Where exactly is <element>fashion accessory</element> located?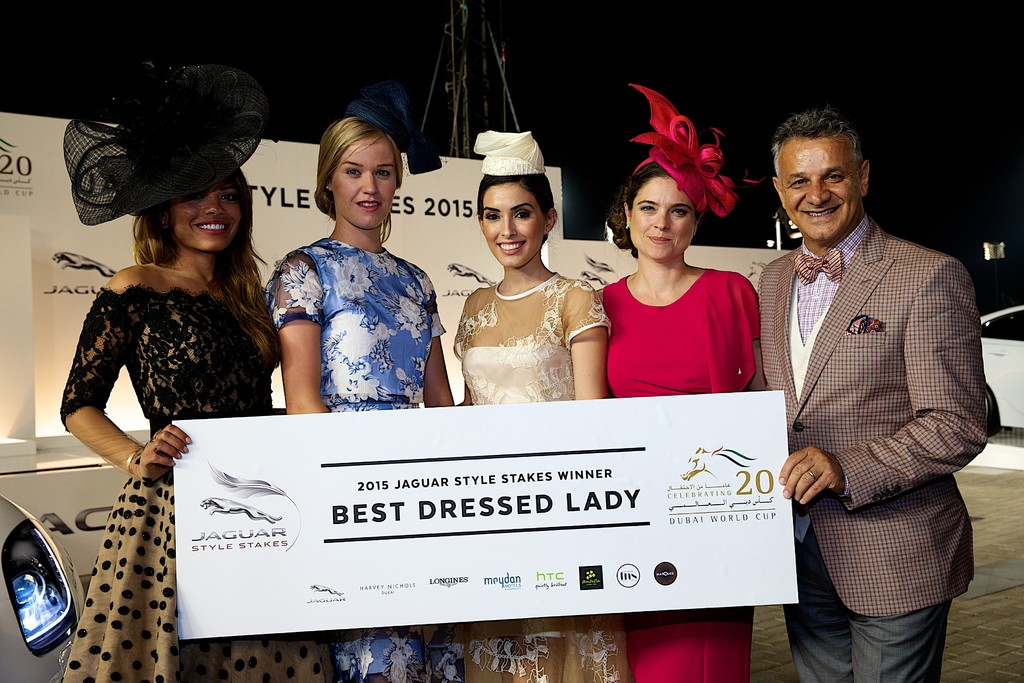
Its bounding box is [left=471, top=127, right=547, bottom=178].
